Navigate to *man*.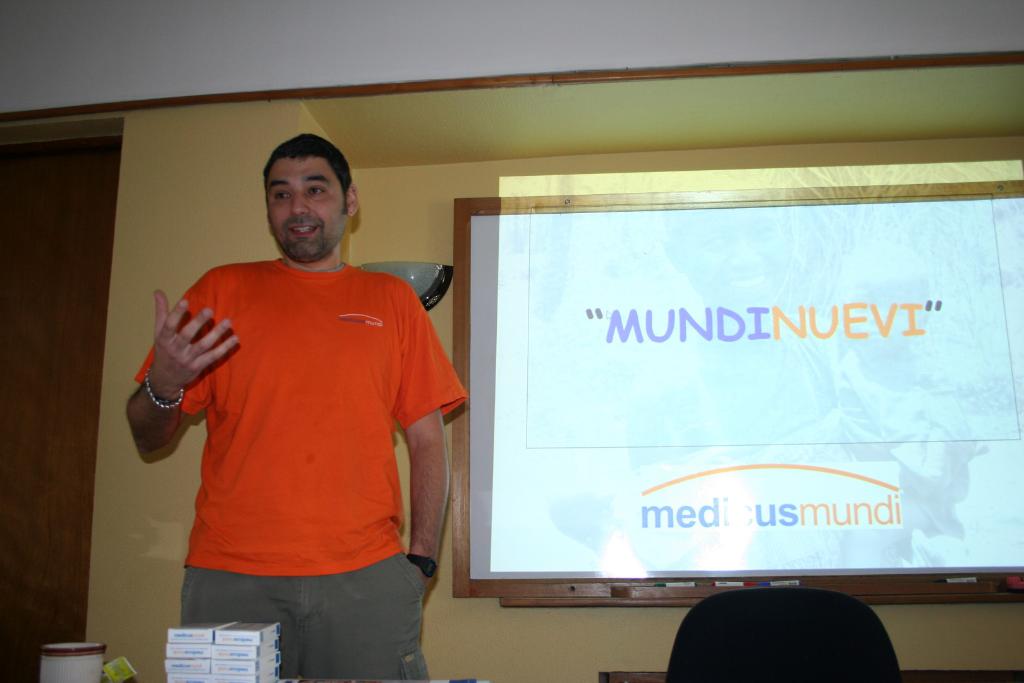
Navigation target: region(102, 161, 477, 658).
